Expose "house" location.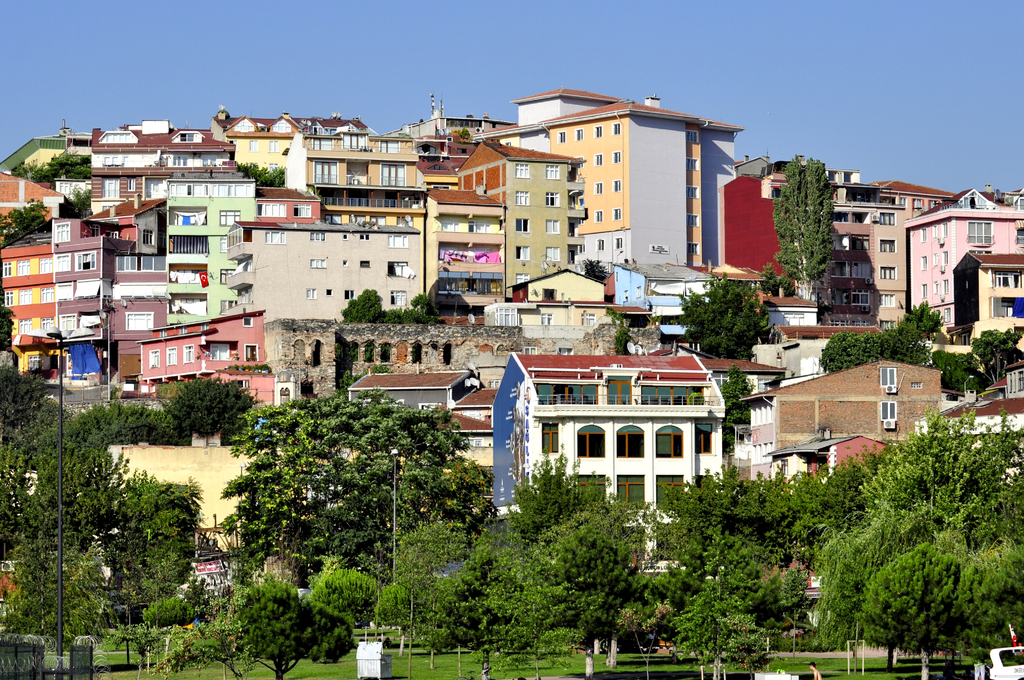
Exposed at (left=268, top=314, right=529, bottom=414).
